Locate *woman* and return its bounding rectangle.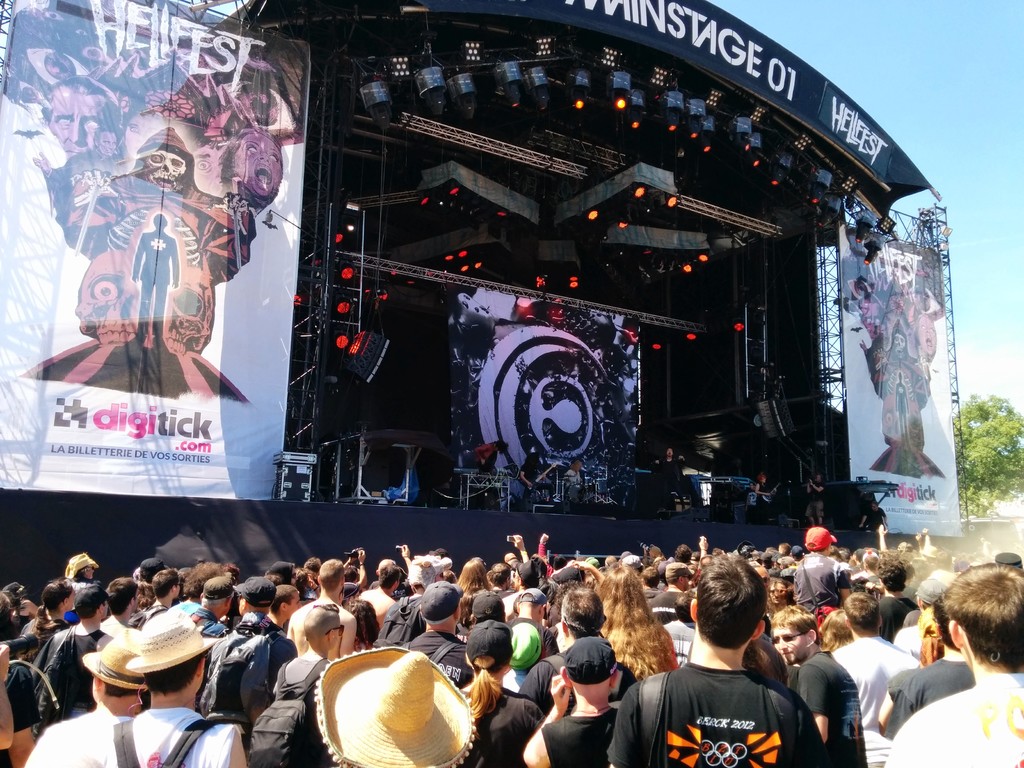
[left=346, top=600, right=385, bottom=650].
